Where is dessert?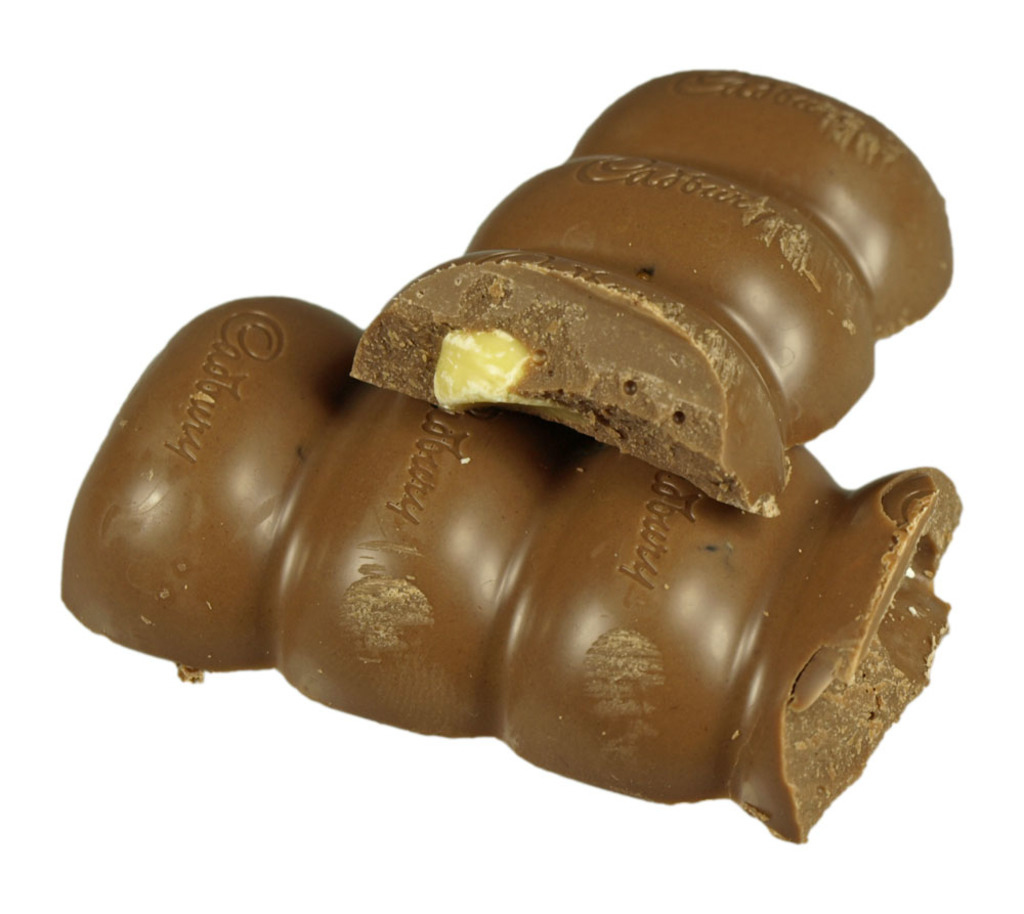
[left=359, top=68, right=950, bottom=521].
